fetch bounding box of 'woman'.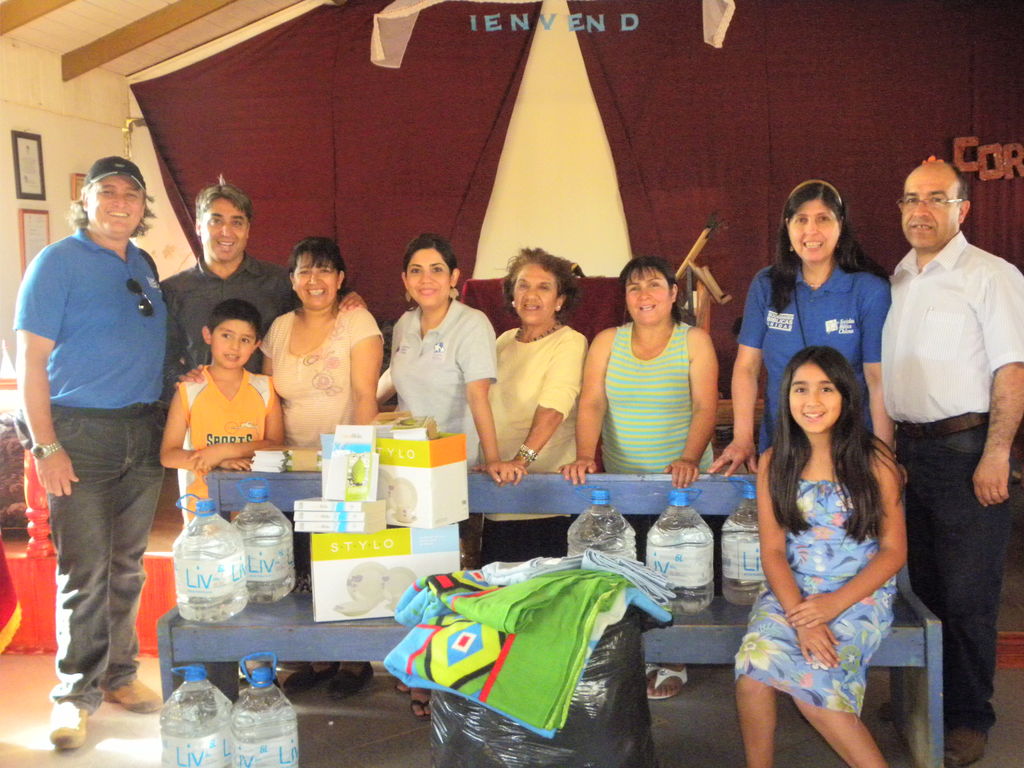
Bbox: <bbox>477, 249, 587, 572</bbox>.
